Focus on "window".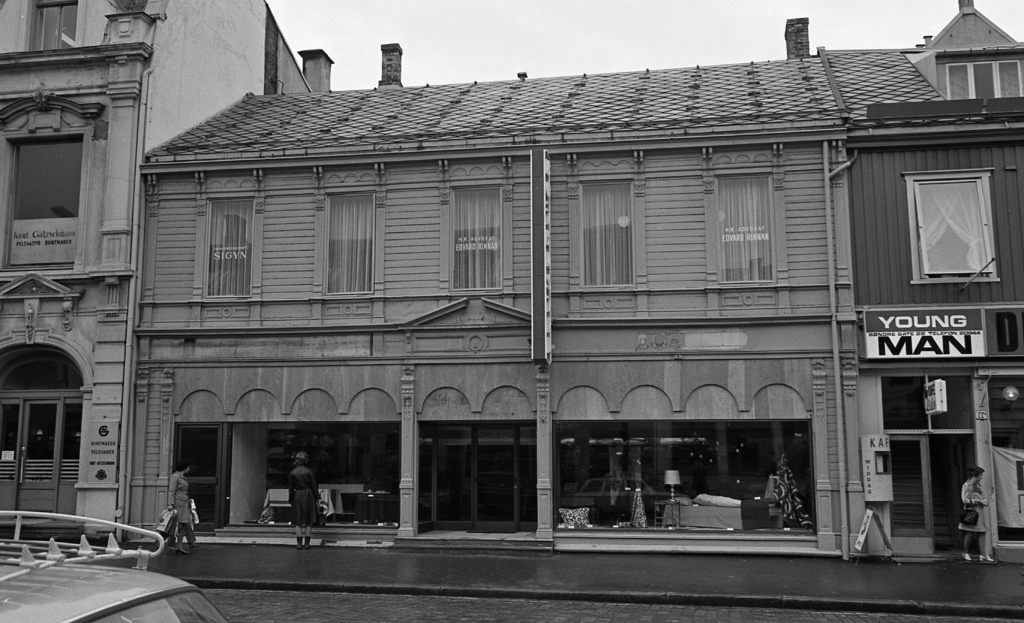
Focused at [x1=328, y1=192, x2=372, y2=290].
